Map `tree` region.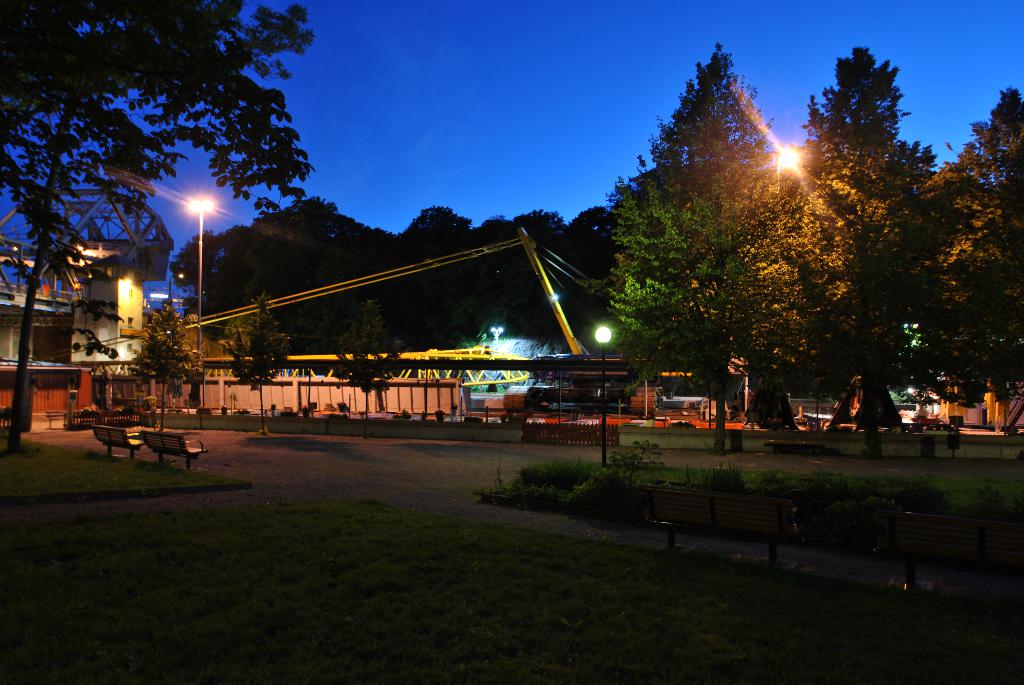
Mapped to box(0, 0, 319, 455).
